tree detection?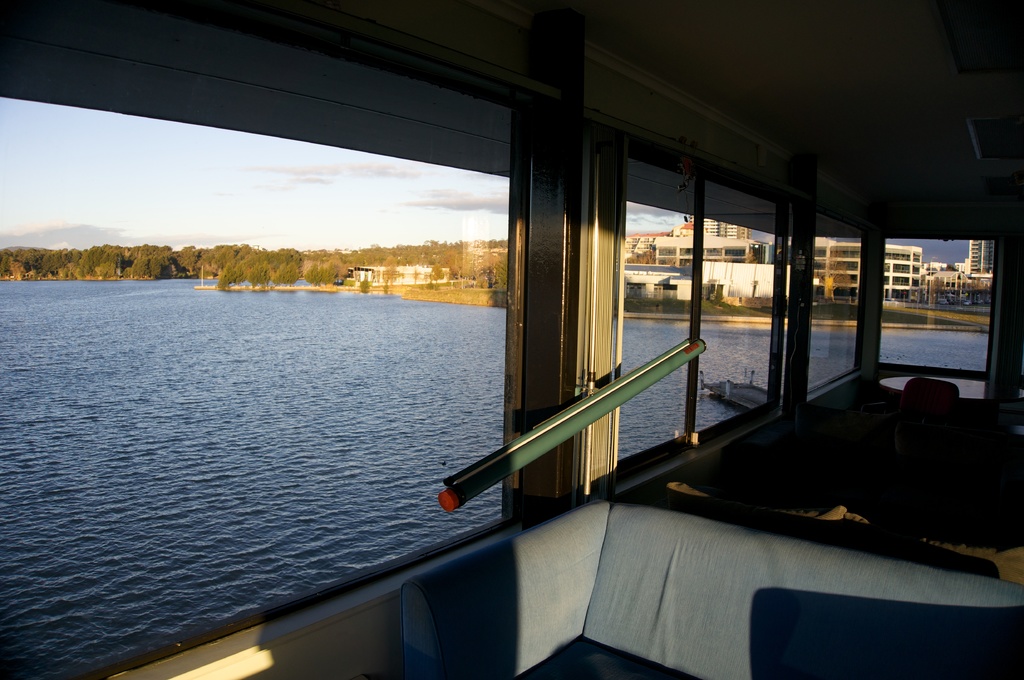
(0,243,43,284)
